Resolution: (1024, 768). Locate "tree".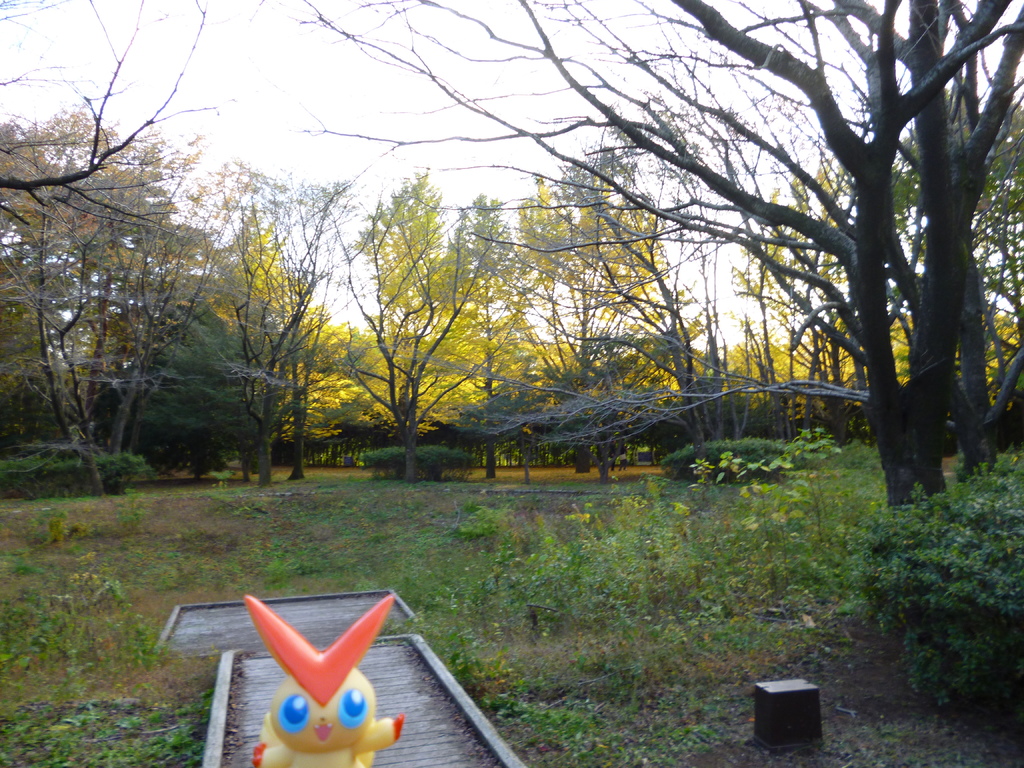
bbox=[126, 296, 277, 476].
